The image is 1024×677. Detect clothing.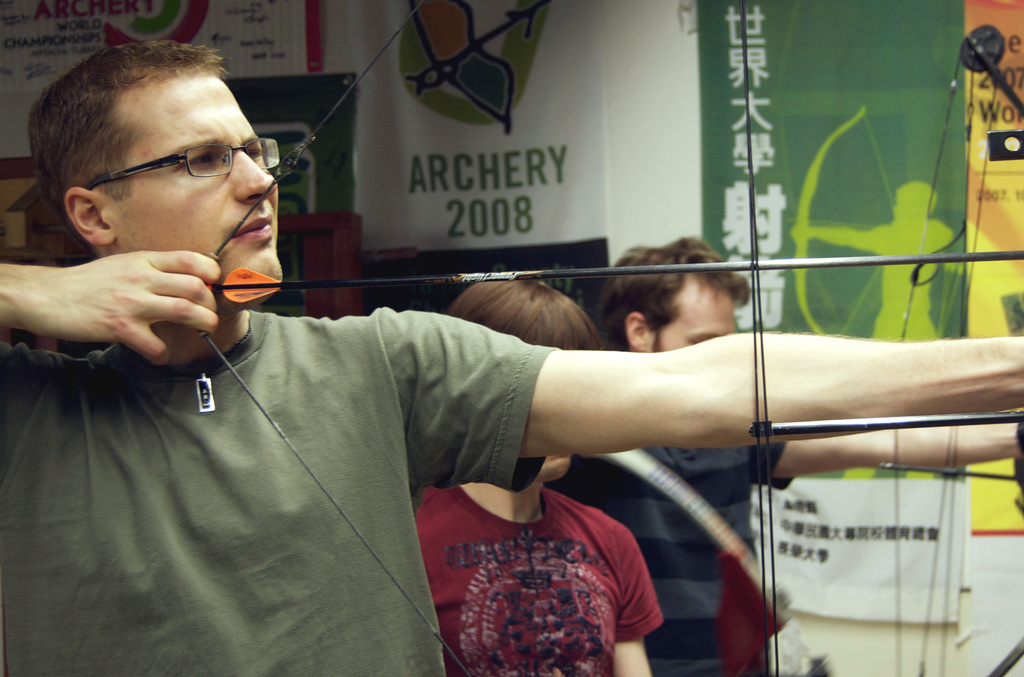
Detection: bbox=(563, 436, 790, 676).
